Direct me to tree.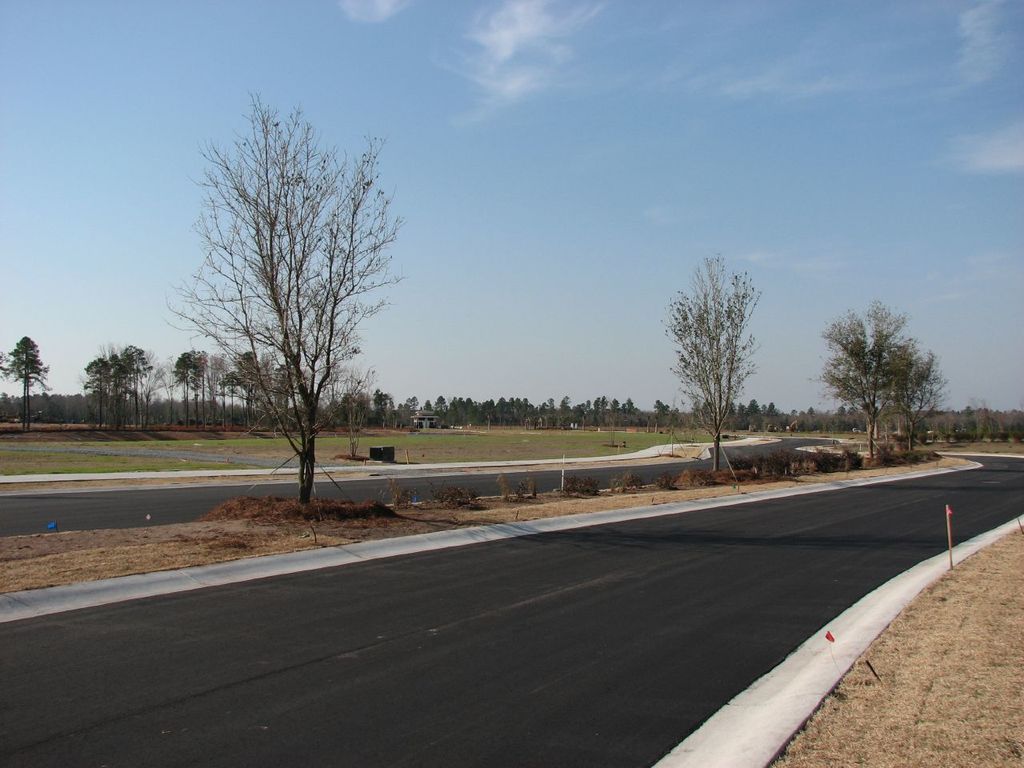
Direction: <bbox>270, 367, 292, 431</bbox>.
